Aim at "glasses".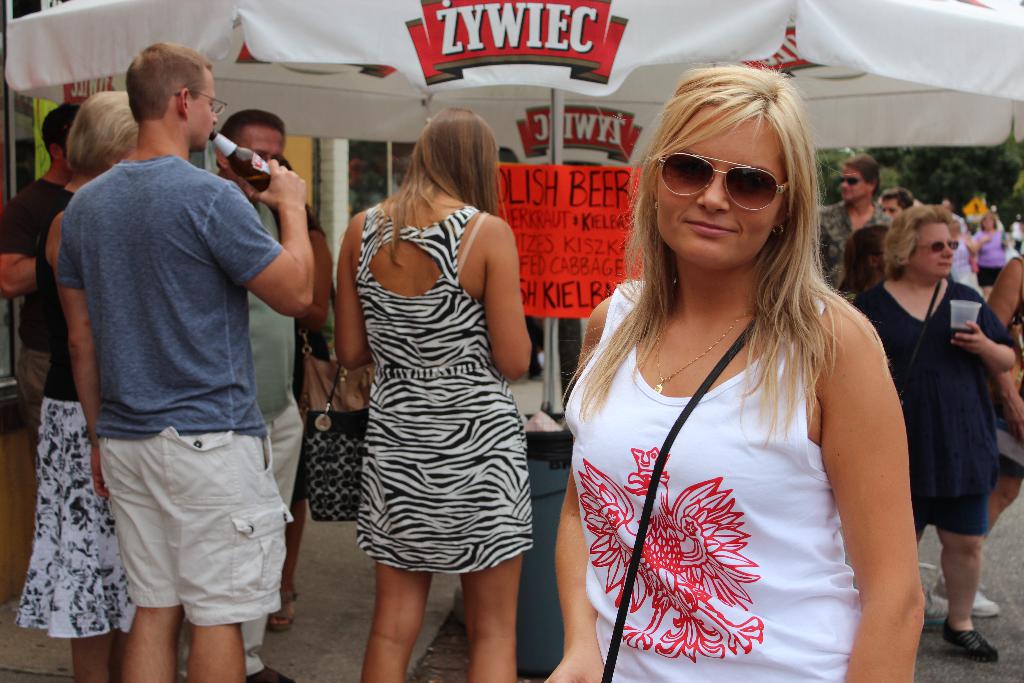
Aimed at region(646, 142, 819, 218).
